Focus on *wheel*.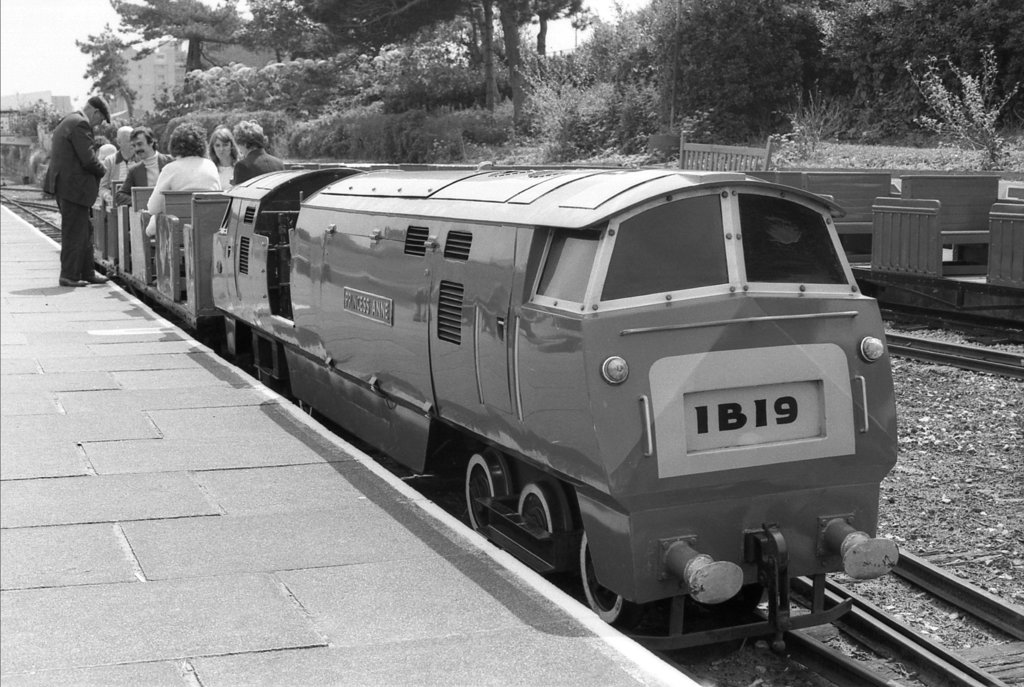
Focused at {"x1": 506, "y1": 476, "x2": 573, "y2": 575}.
